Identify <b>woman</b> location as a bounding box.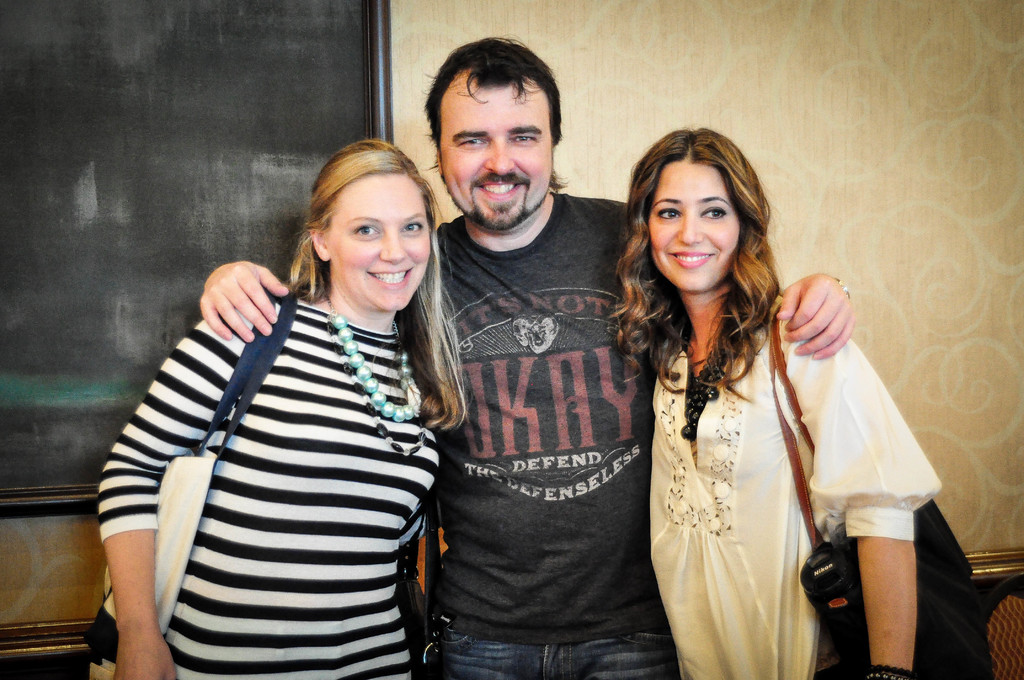
[598, 132, 920, 670].
